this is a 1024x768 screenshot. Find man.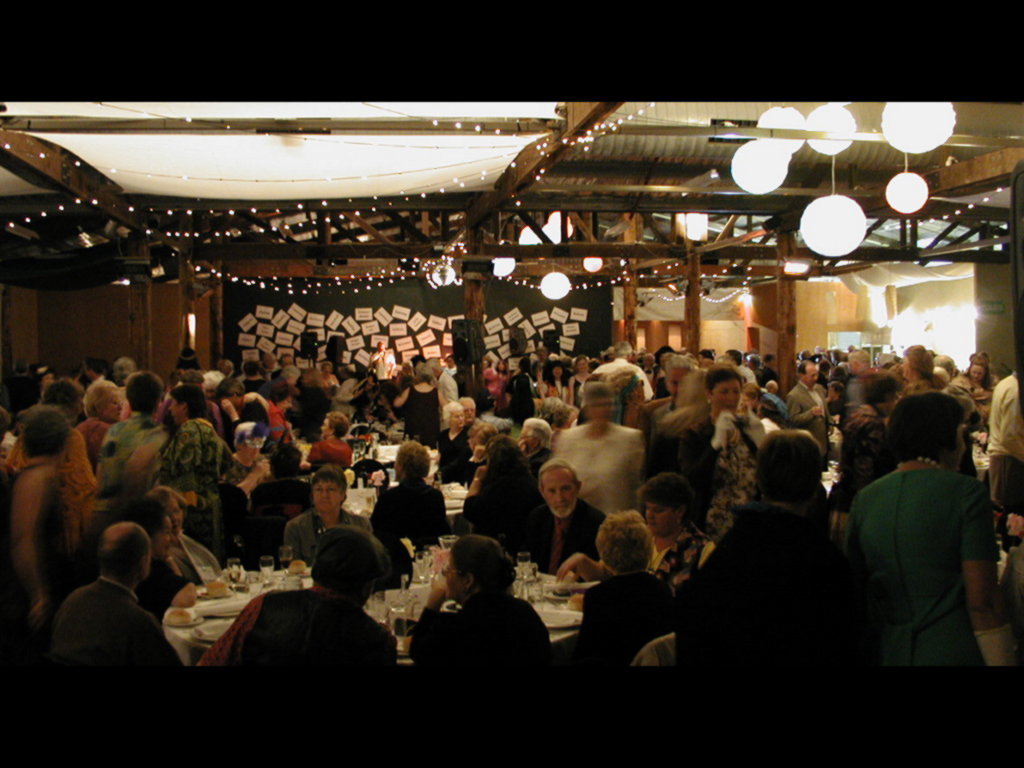
Bounding box: (left=643, top=352, right=660, bottom=388).
